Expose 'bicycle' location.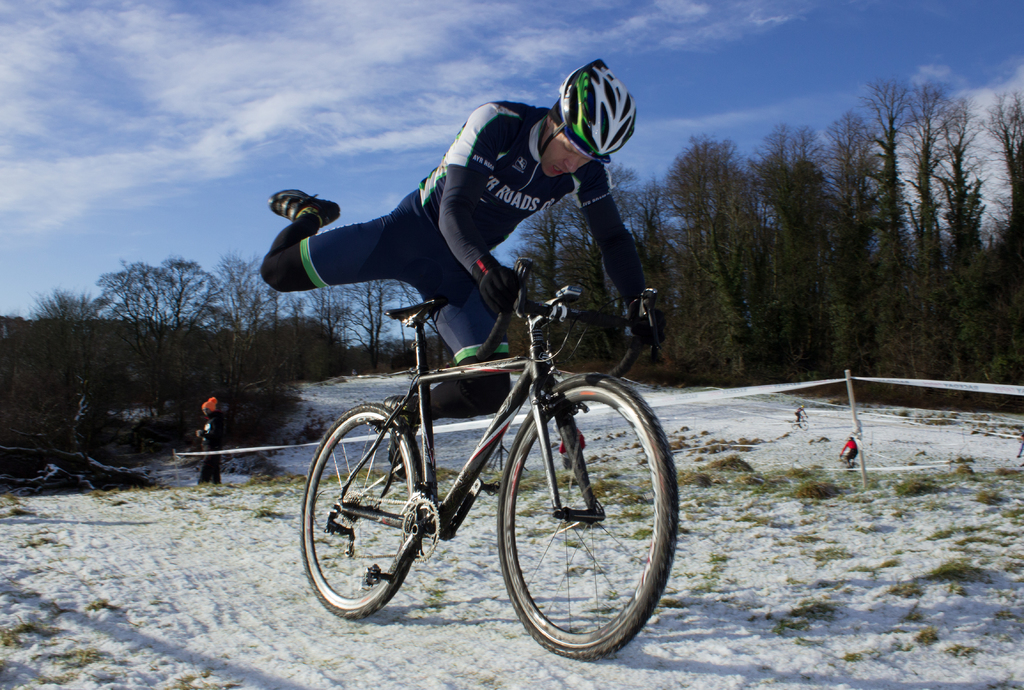
Exposed at x1=838, y1=451, x2=860, y2=468.
